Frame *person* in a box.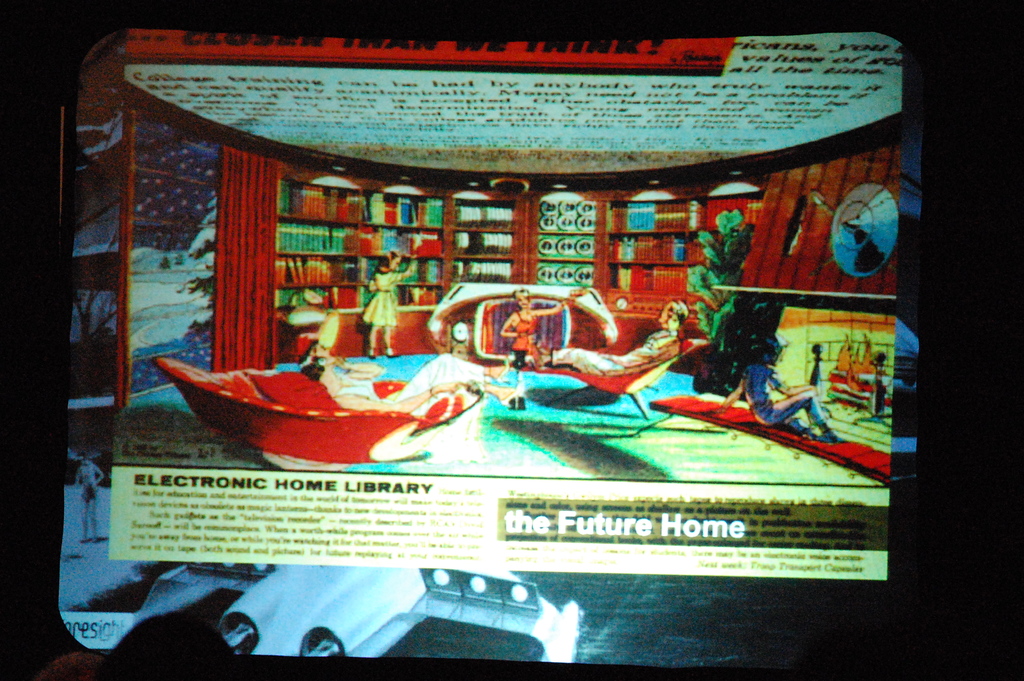
<bbox>498, 285, 574, 372</bbox>.
